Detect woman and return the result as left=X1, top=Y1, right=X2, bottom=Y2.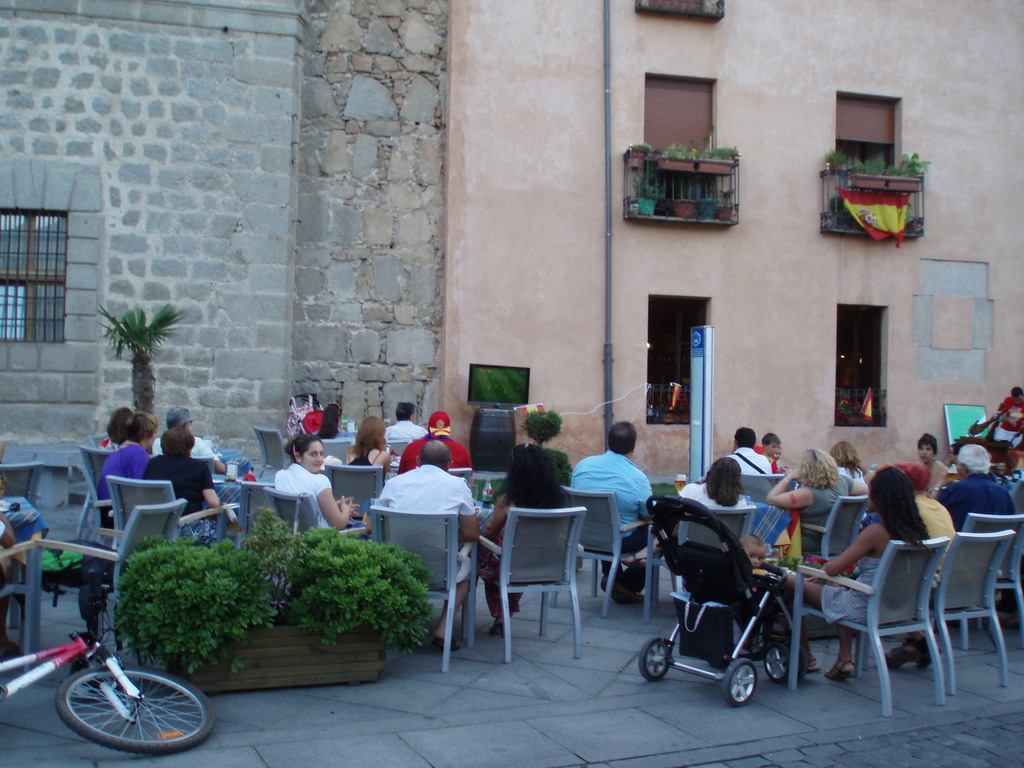
left=765, top=444, right=860, bottom=575.
